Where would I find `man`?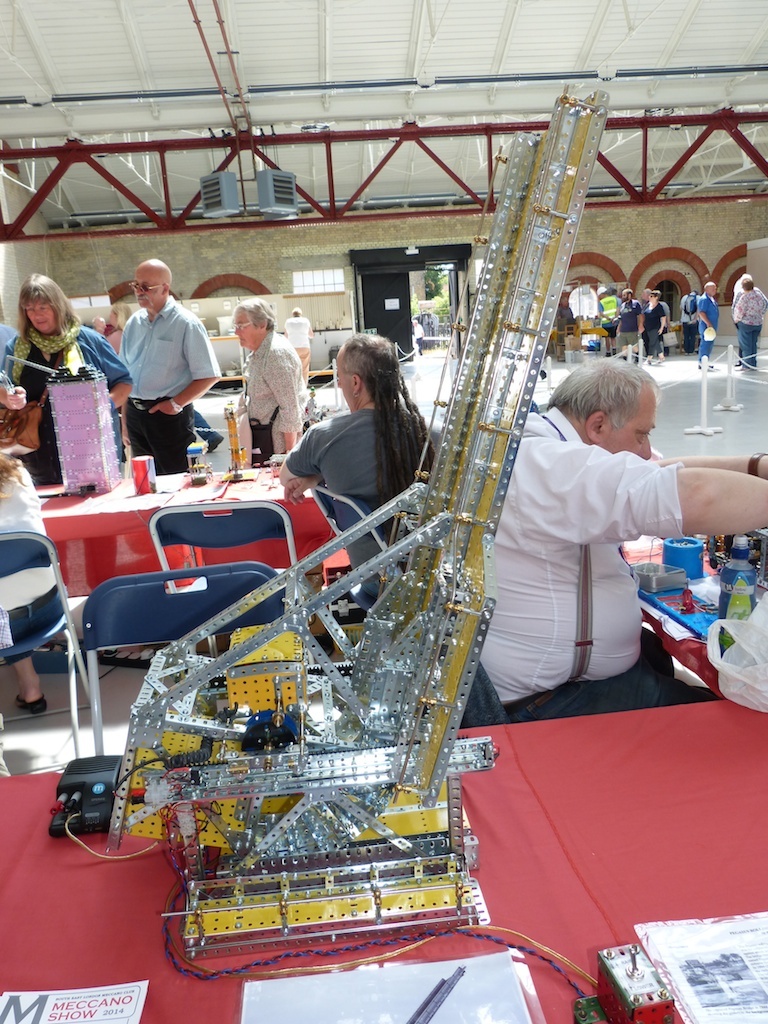
At x1=736, y1=274, x2=767, y2=365.
